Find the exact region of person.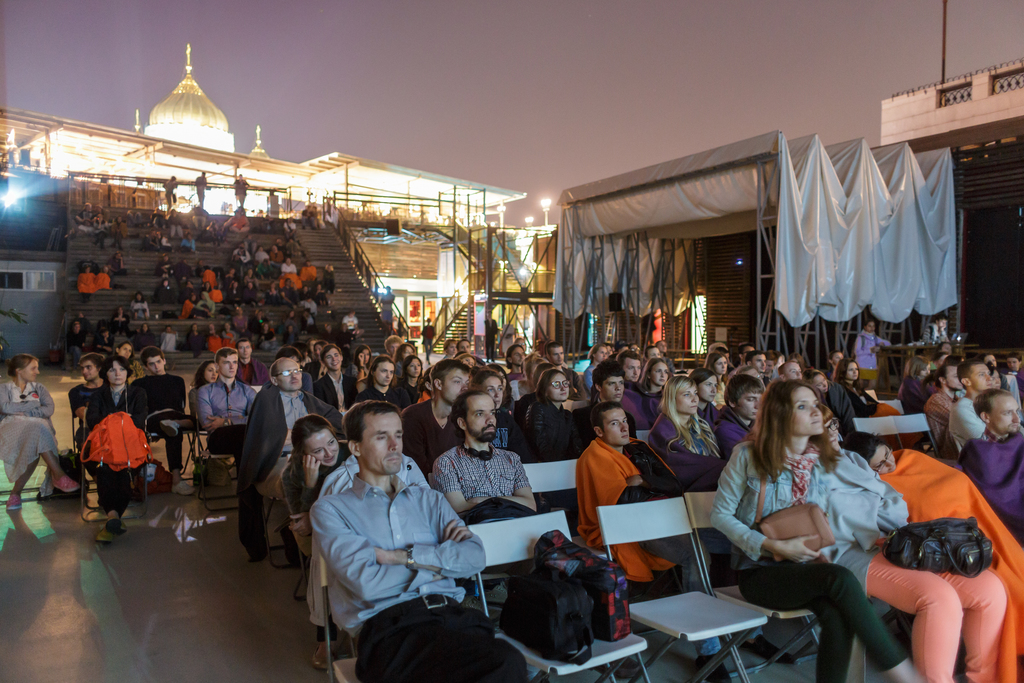
Exact region: l=186, t=357, r=218, b=412.
